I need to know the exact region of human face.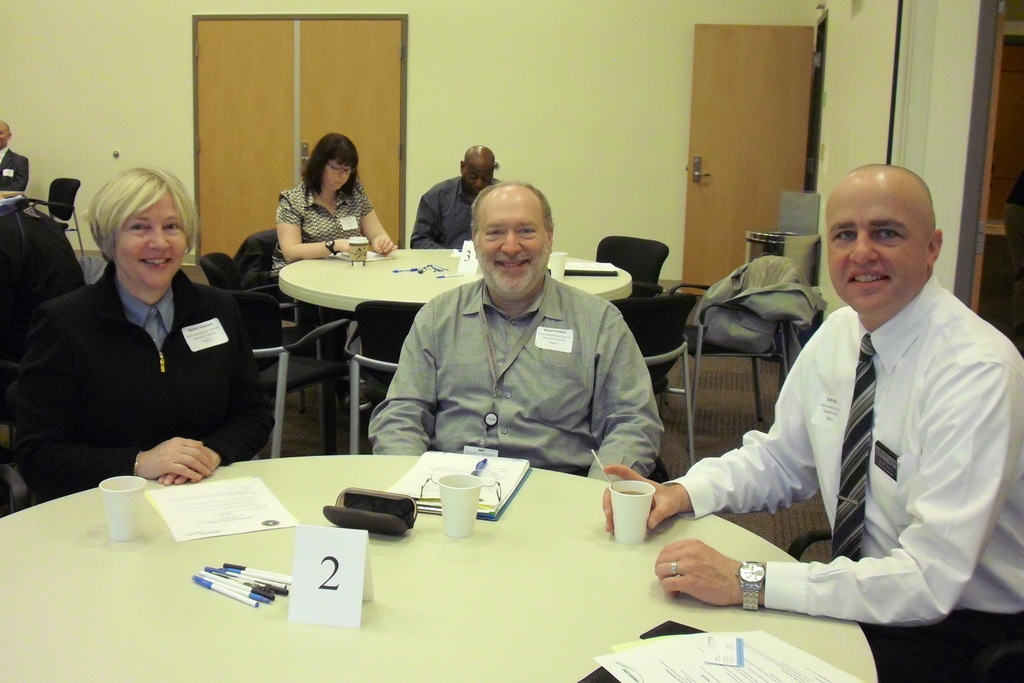
Region: <region>324, 161, 353, 192</region>.
